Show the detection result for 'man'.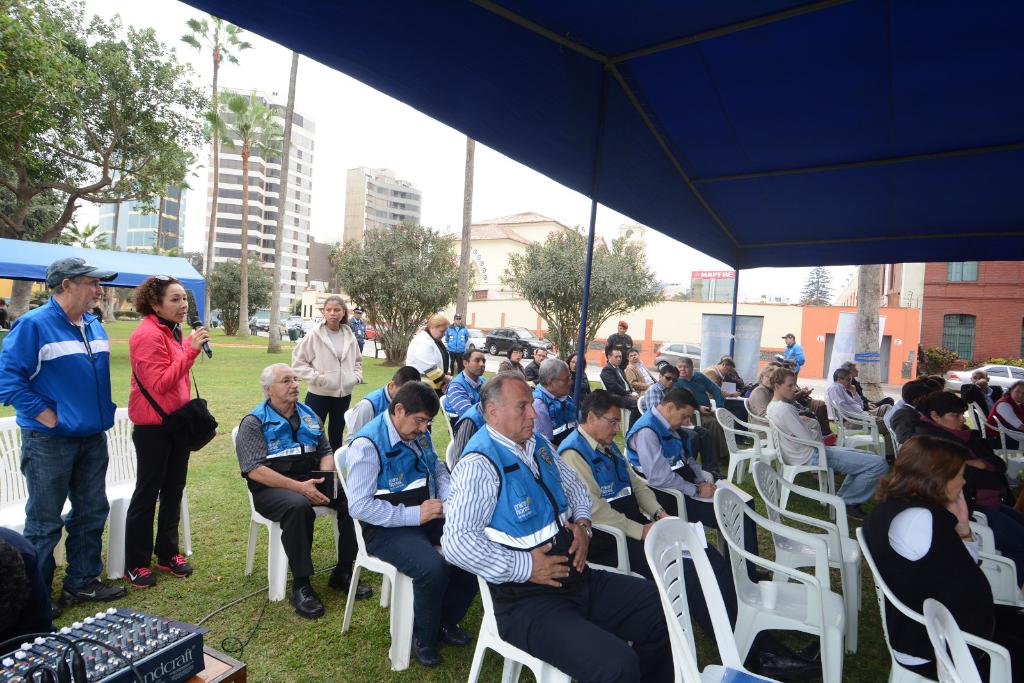
pyautogui.locateOnScreen(672, 355, 728, 466).
